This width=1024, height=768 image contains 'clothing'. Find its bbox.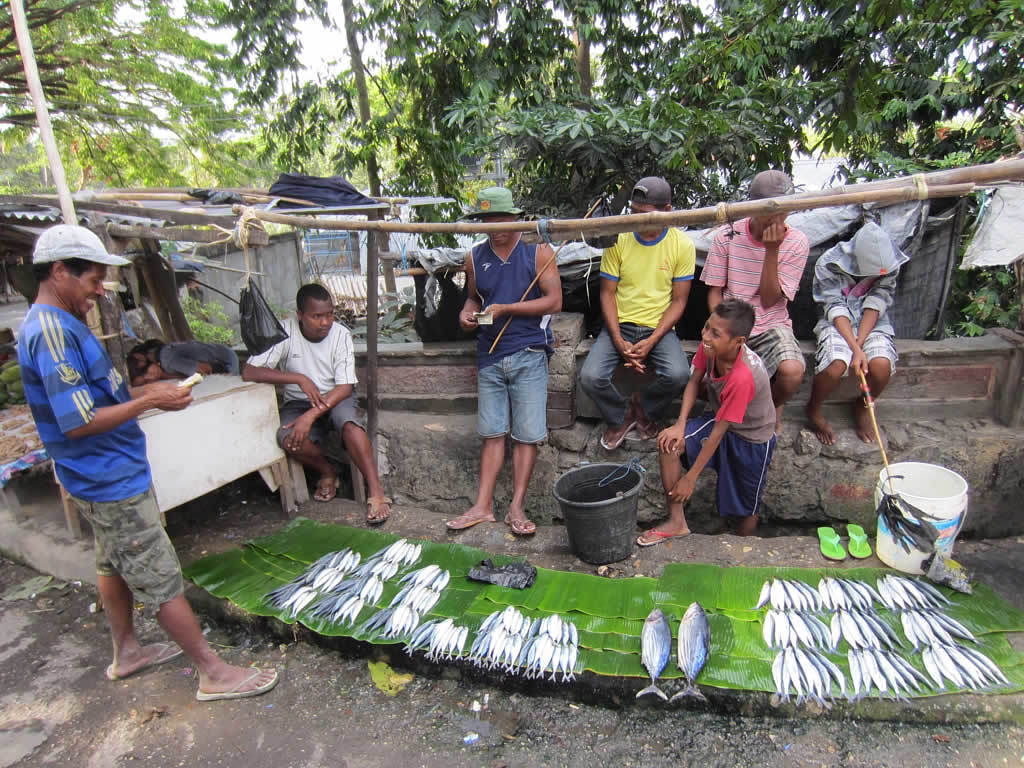
474 237 556 446.
